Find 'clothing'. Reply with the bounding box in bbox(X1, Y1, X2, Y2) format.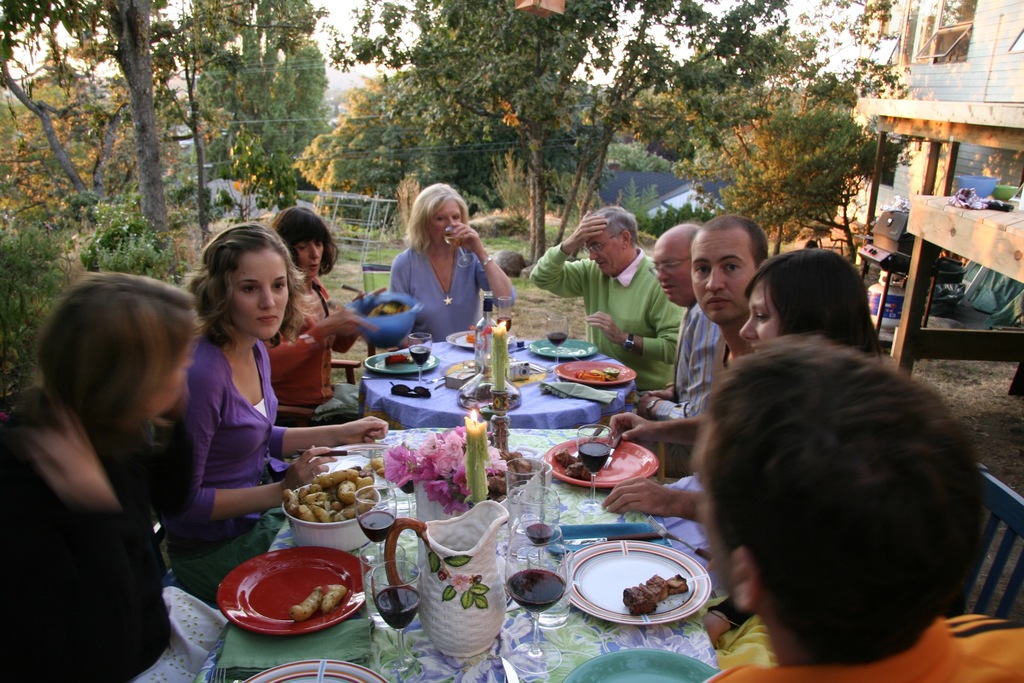
bbox(531, 244, 686, 393).
